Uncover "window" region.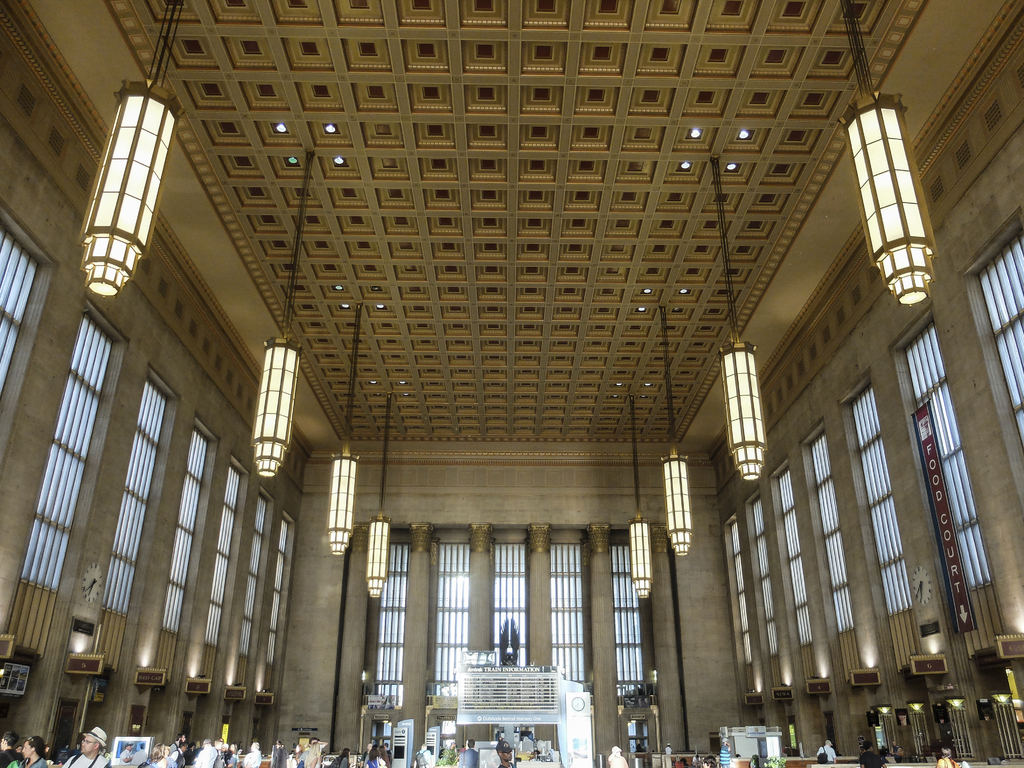
Uncovered: 979 219 1023 447.
